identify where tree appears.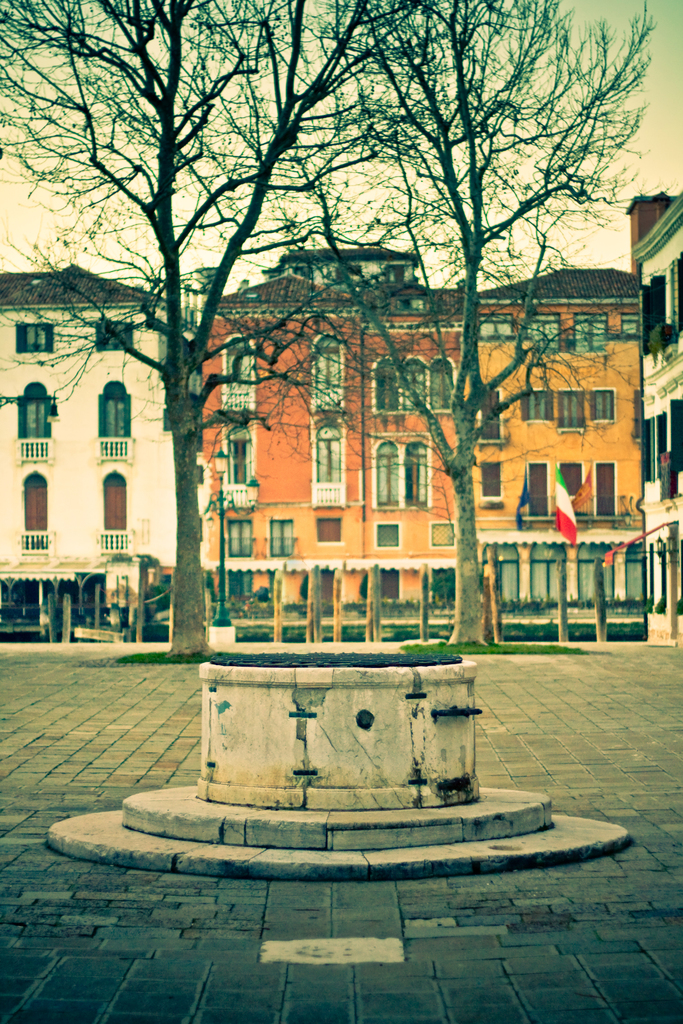
Appears at (left=0, top=0, right=427, bottom=660).
